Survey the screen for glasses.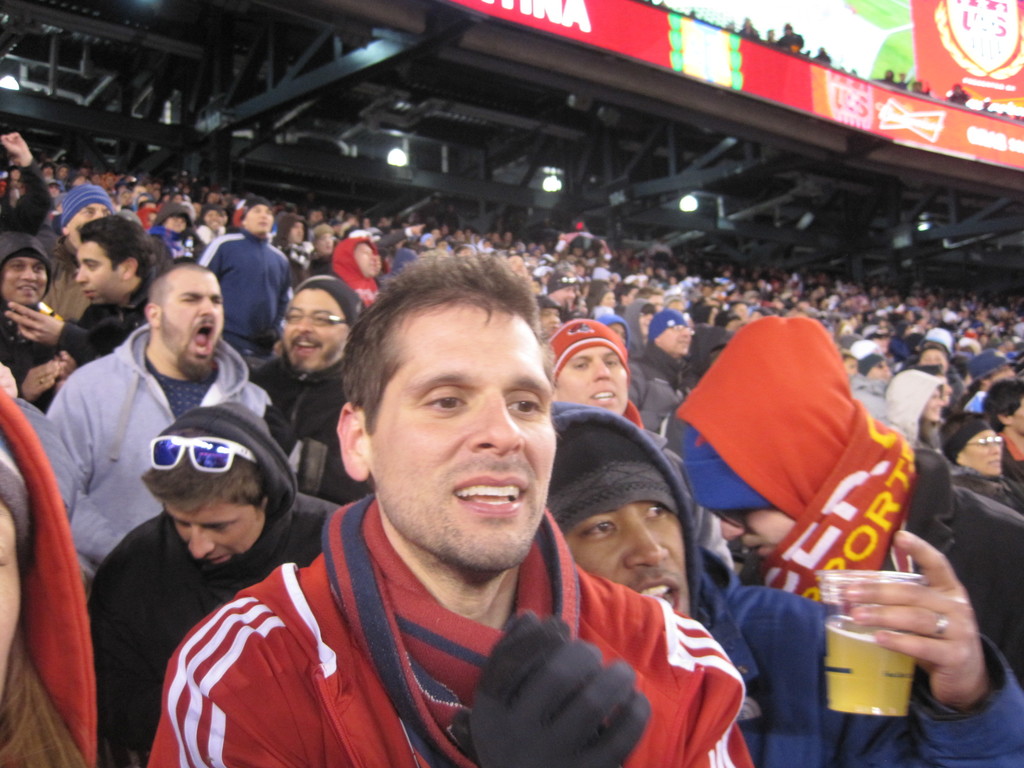
Survey found: 278, 310, 345, 328.
